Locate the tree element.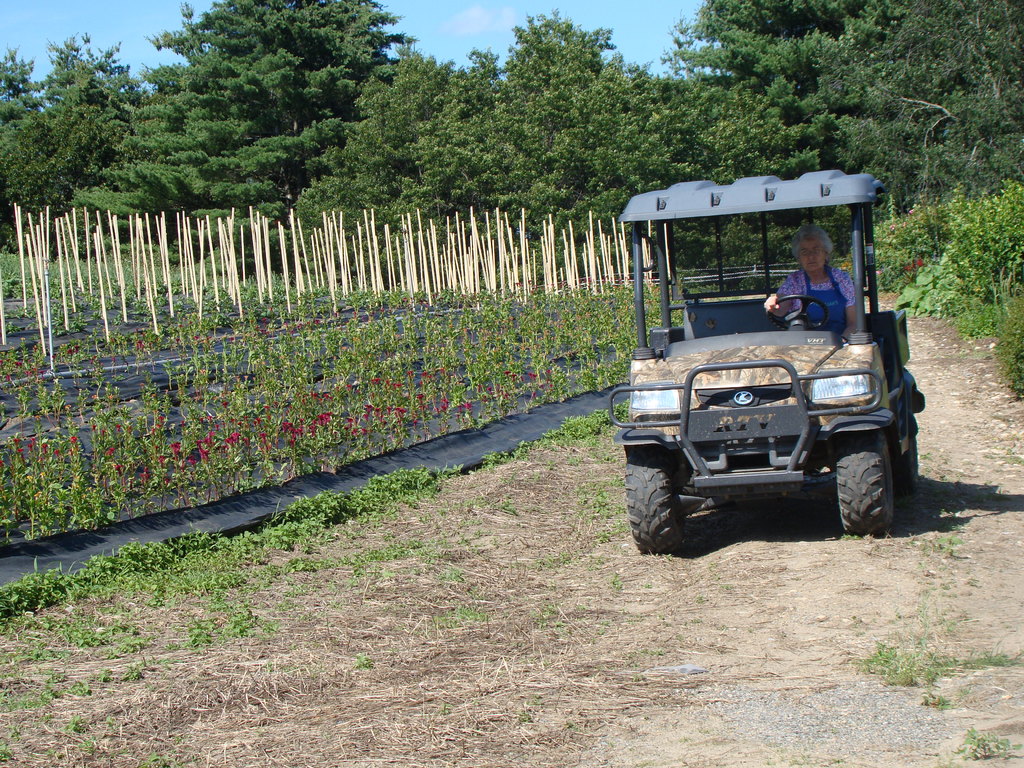
Element bbox: select_region(428, 43, 509, 211).
